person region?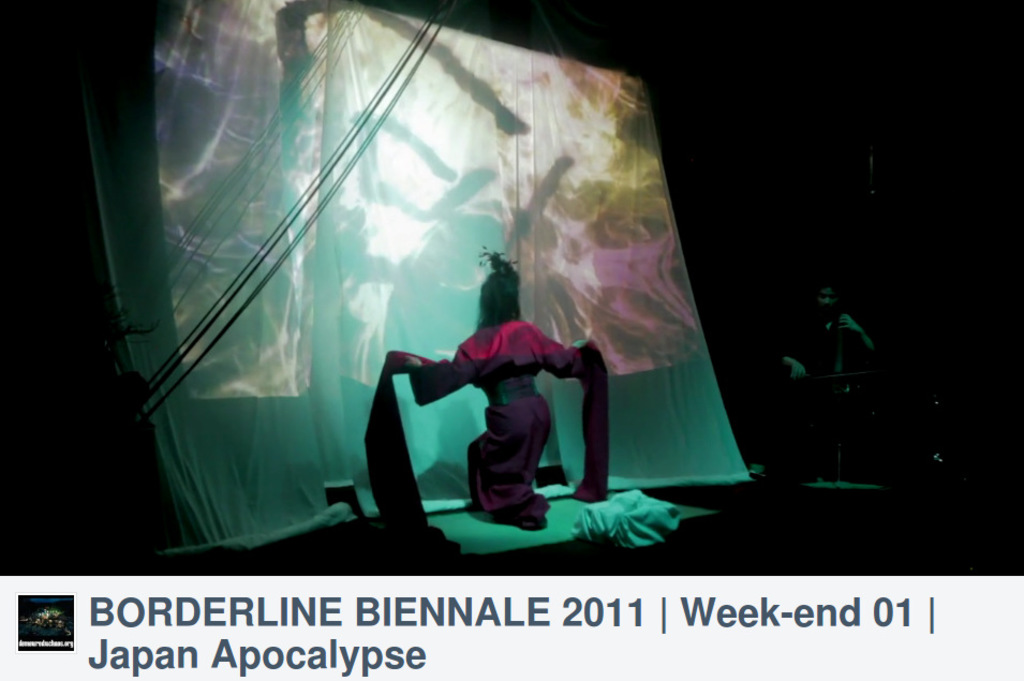
[761,286,876,434]
